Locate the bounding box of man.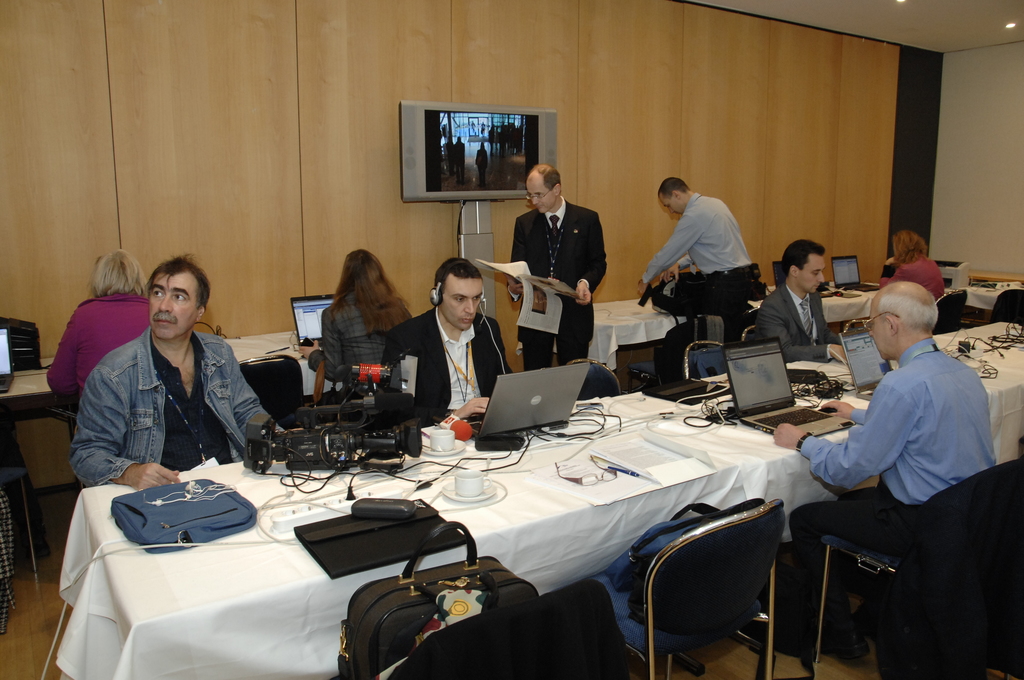
Bounding box: x1=61, y1=250, x2=294, y2=490.
